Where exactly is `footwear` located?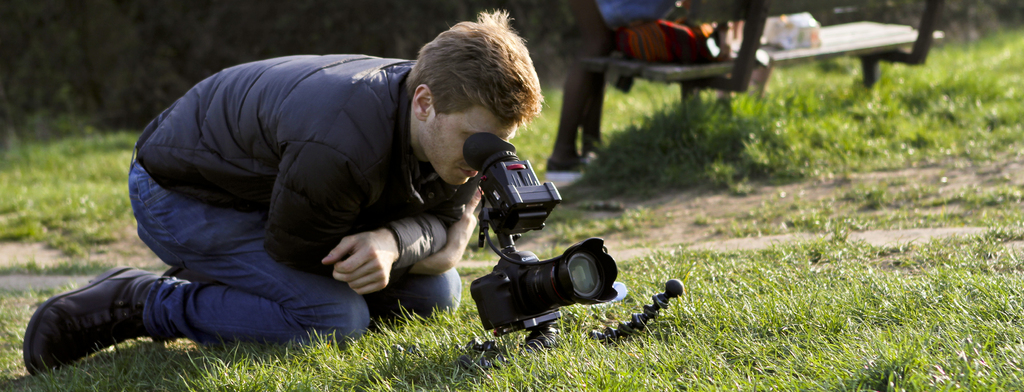
Its bounding box is bbox=(23, 262, 162, 372).
